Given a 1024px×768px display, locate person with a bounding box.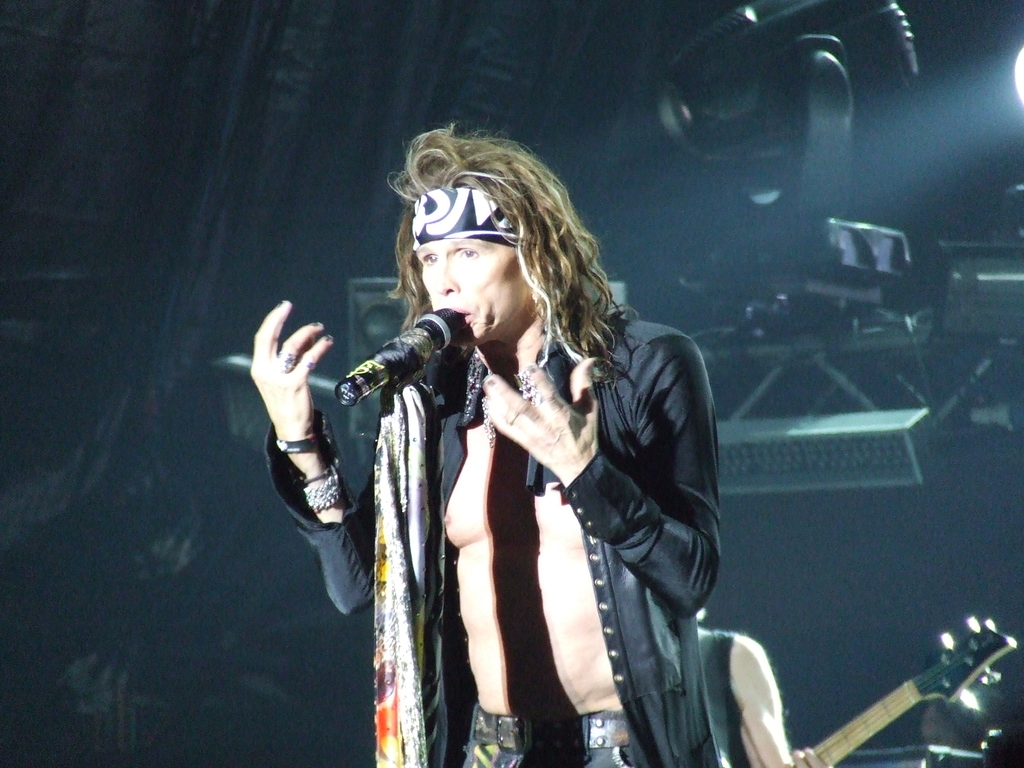
Located: l=244, t=130, r=717, b=767.
